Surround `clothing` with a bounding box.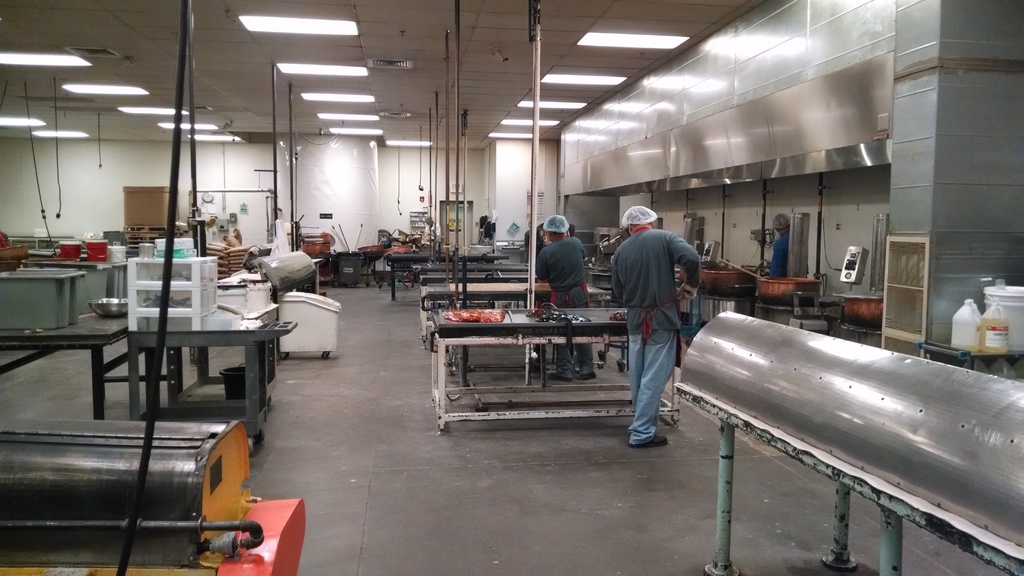
x1=767 y1=237 x2=797 y2=283.
